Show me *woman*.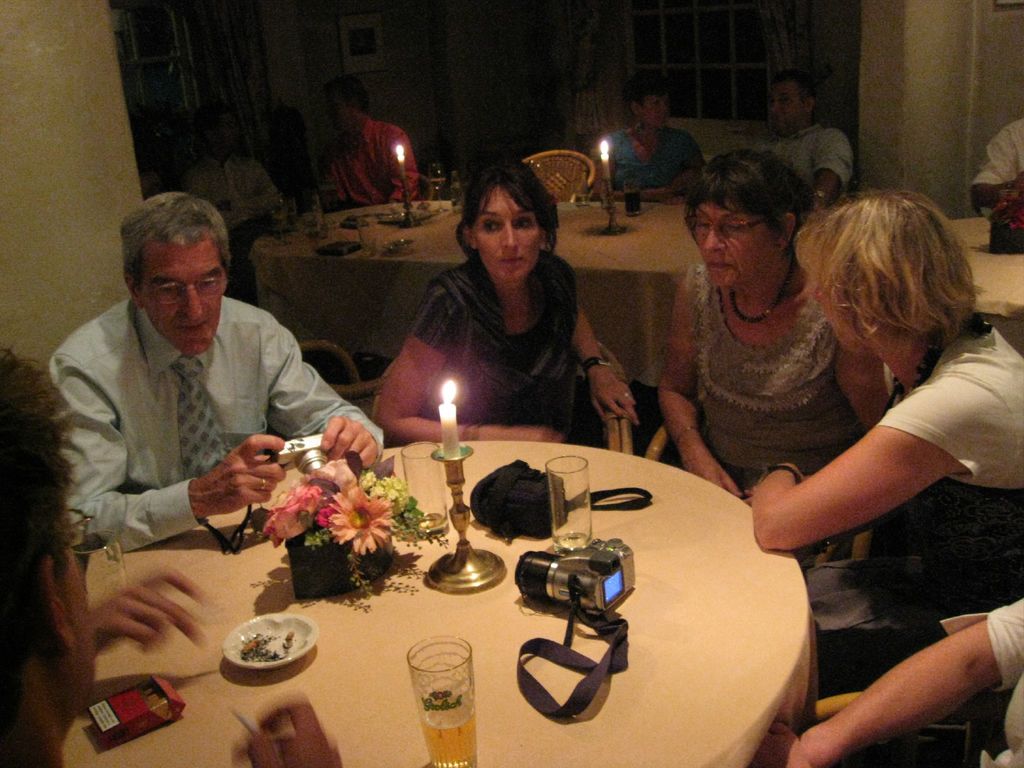
*woman* is here: <bbox>732, 178, 1023, 712</bbox>.
